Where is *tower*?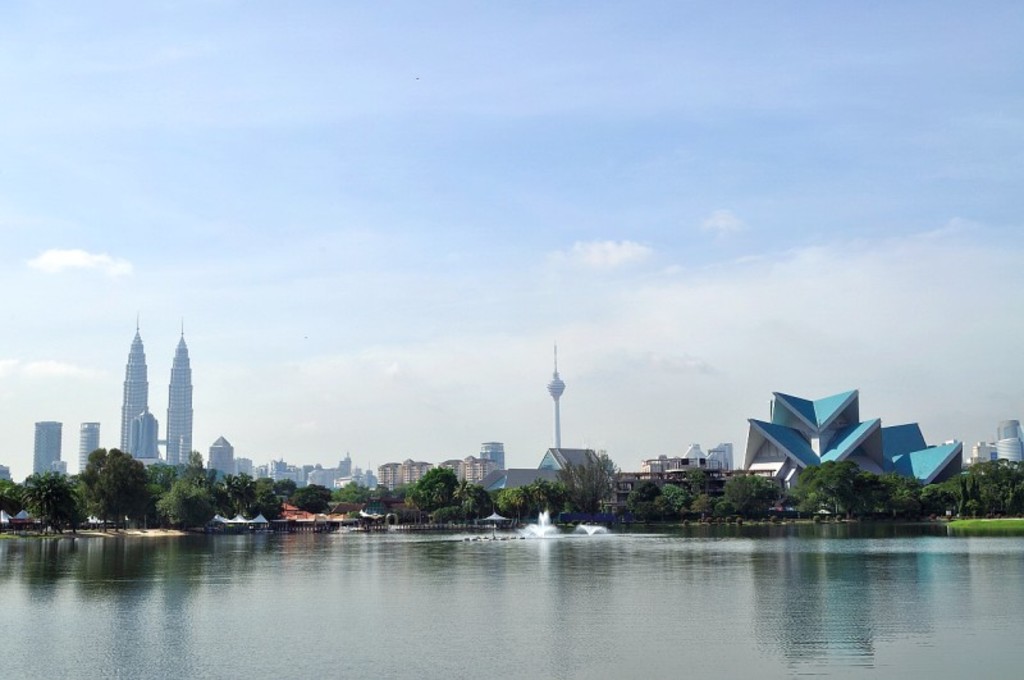
{"left": 547, "top": 351, "right": 563, "bottom": 444}.
